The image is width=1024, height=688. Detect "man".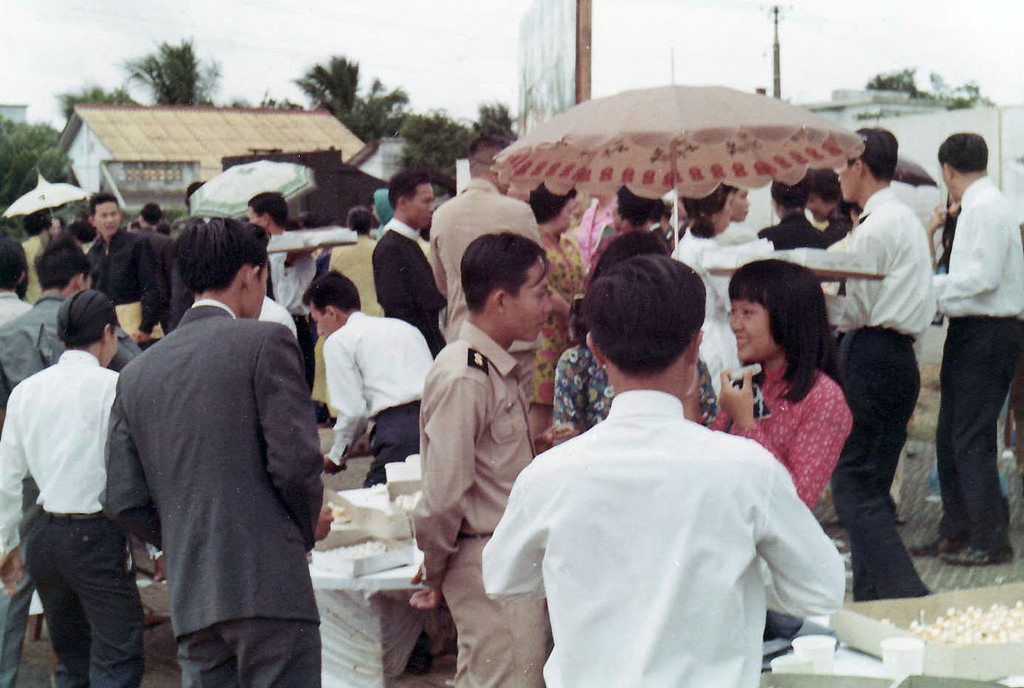
Detection: bbox=[0, 287, 127, 687].
